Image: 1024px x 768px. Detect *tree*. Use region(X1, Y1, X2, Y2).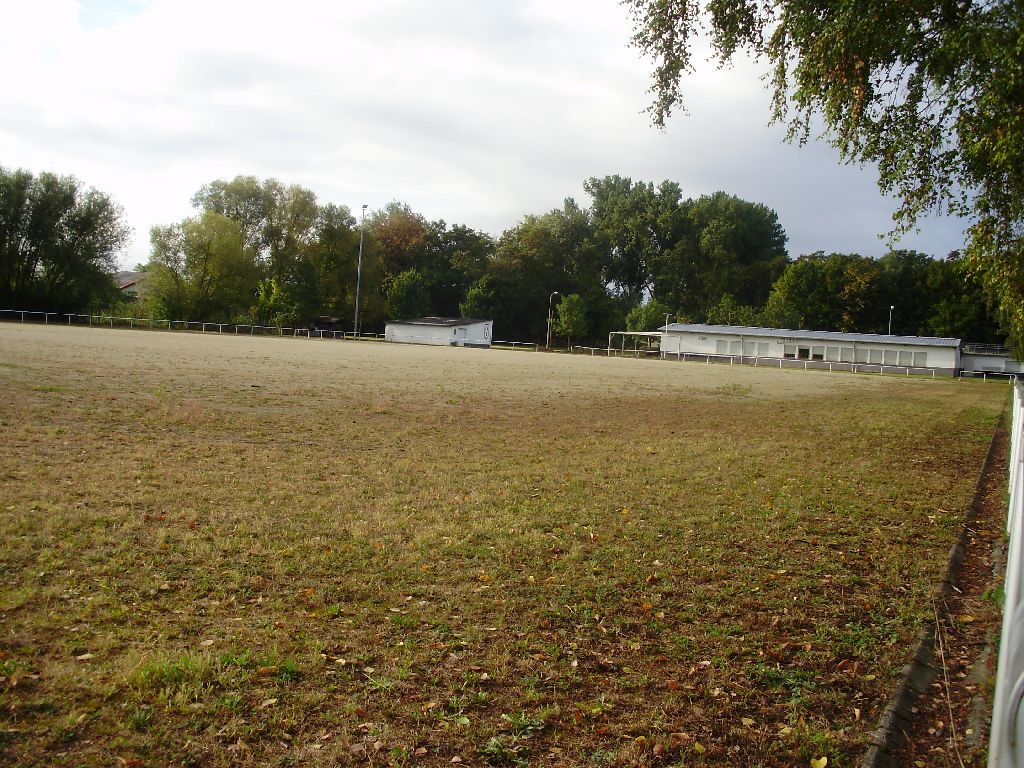
region(421, 220, 496, 313).
